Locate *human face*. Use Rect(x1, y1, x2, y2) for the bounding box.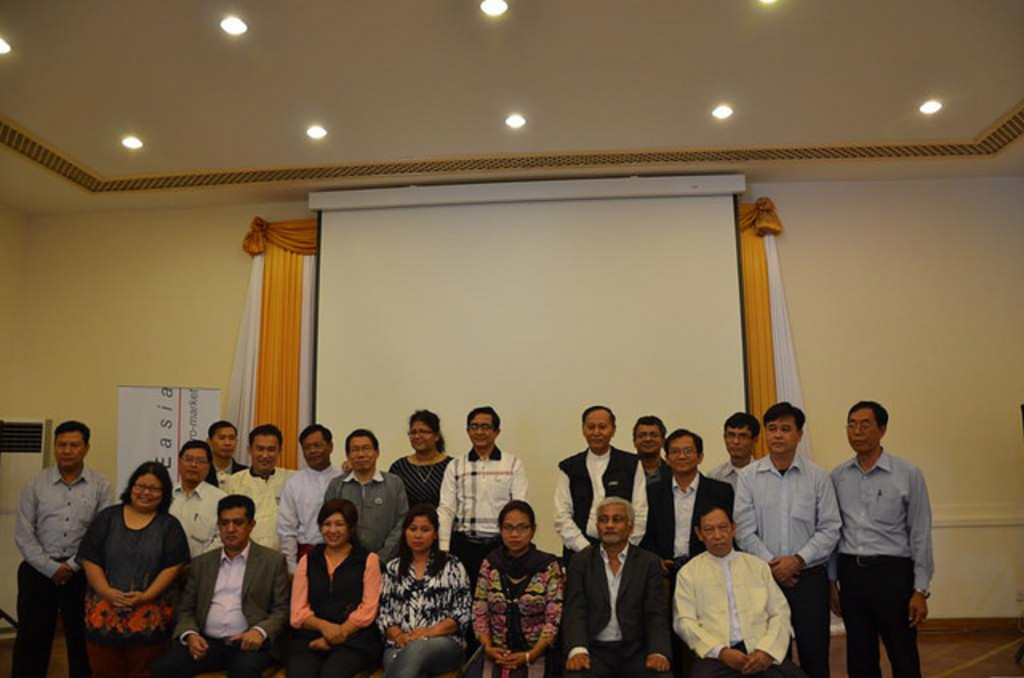
Rect(498, 501, 534, 553).
